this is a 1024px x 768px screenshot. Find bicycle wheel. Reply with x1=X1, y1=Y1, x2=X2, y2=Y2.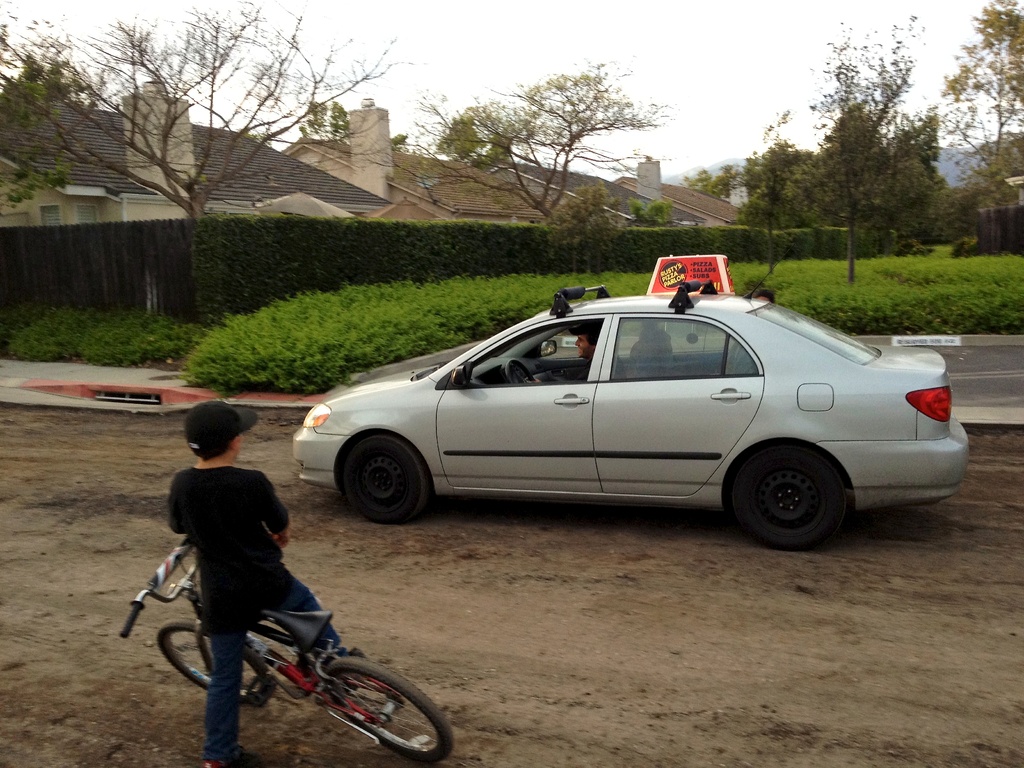
x1=152, y1=609, x2=282, y2=708.
